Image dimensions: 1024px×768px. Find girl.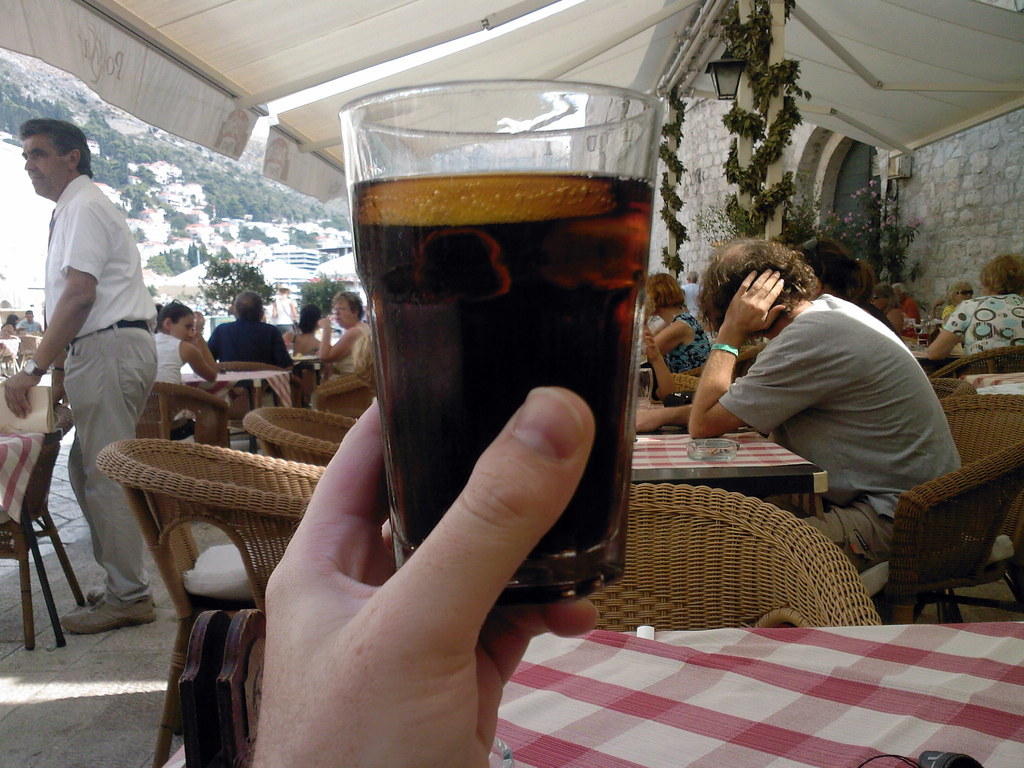
locate(152, 301, 219, 440).
